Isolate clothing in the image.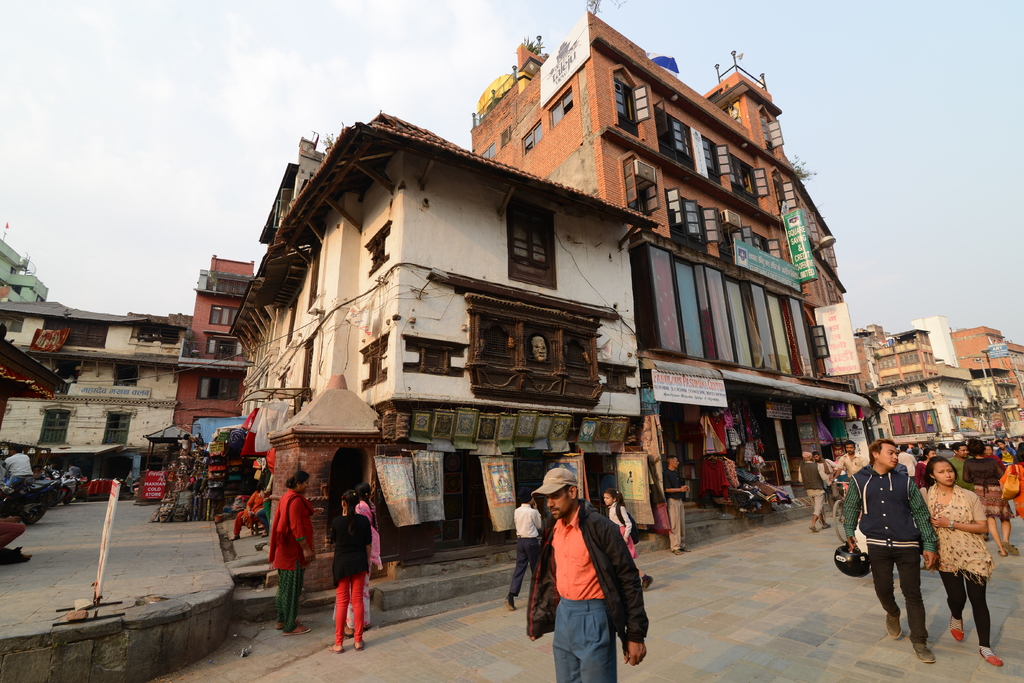
Isolated region: BBox(324, 513, 369, 639).
